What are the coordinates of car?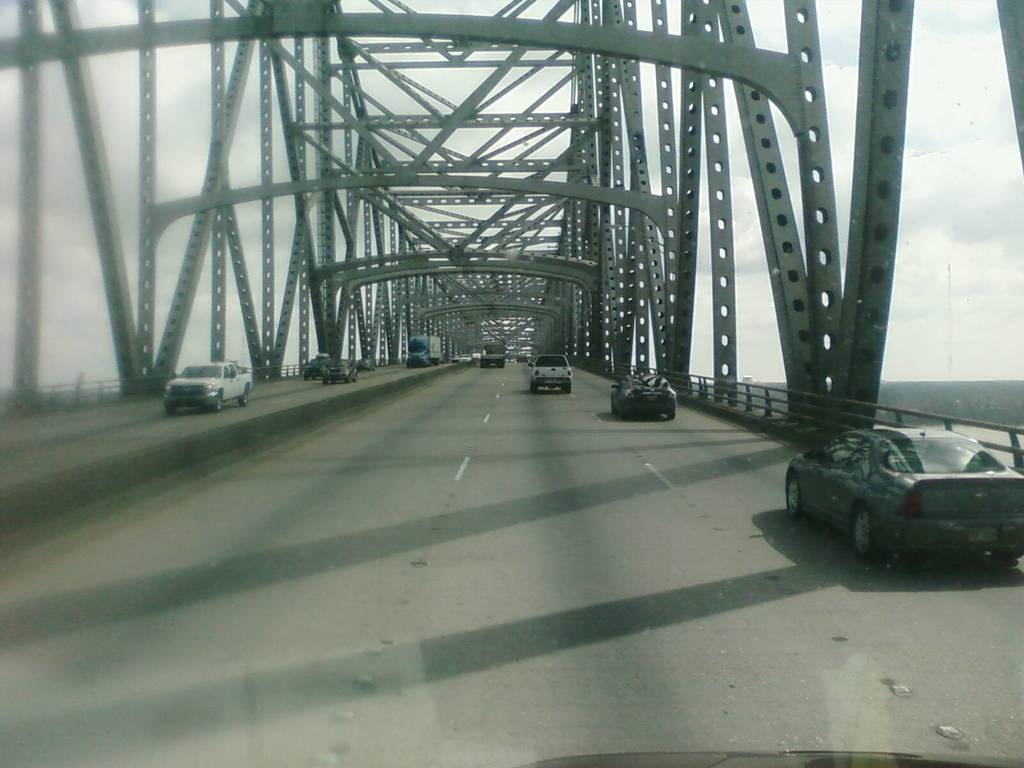
pyautogui.locateOnScreen(611, 372, 676, 420).
